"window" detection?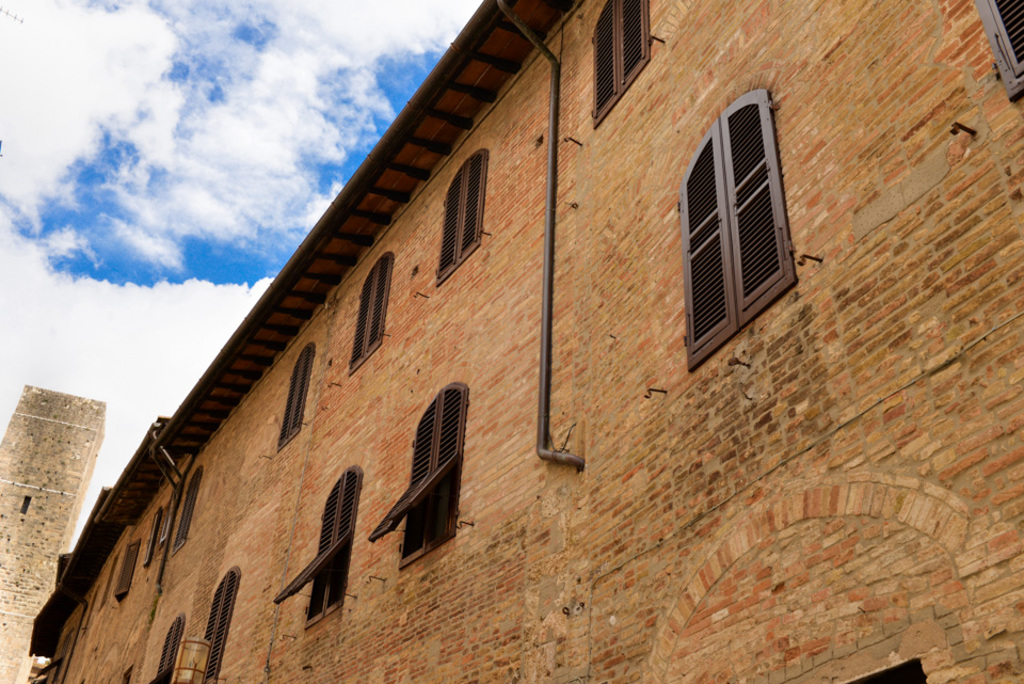
[348,249,398,380]
